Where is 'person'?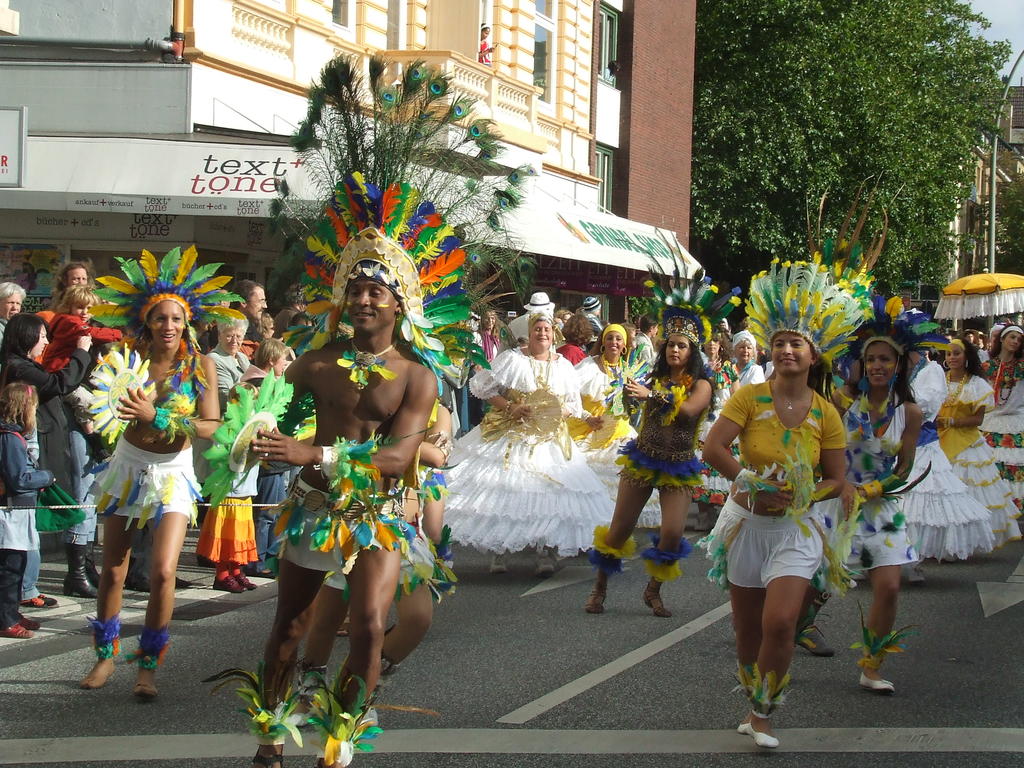
box=[572, 328, 671, 525].
